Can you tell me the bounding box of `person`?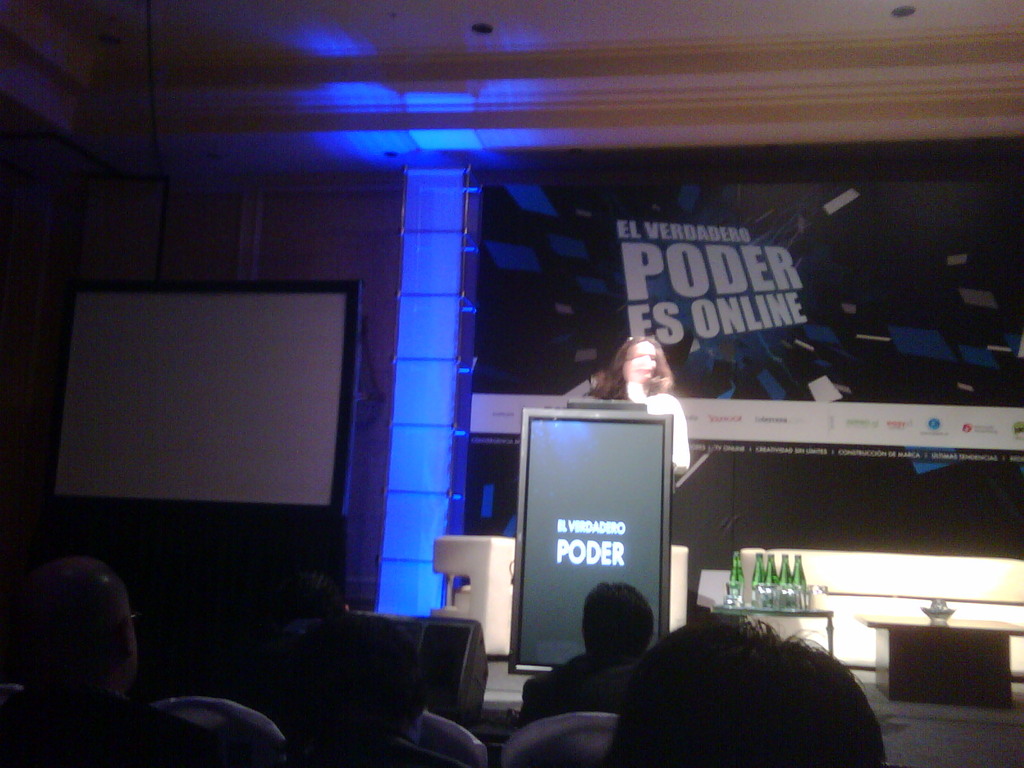
(520,582,656,726).
